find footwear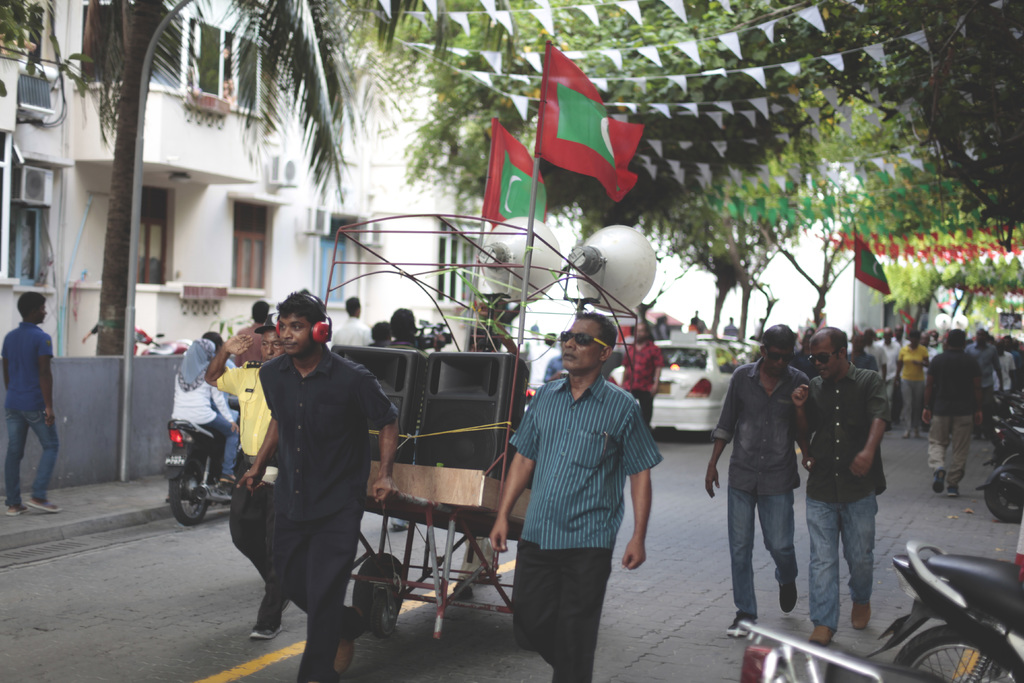
pyautogui.locateOnScreen(252, 620, 283, 635)
